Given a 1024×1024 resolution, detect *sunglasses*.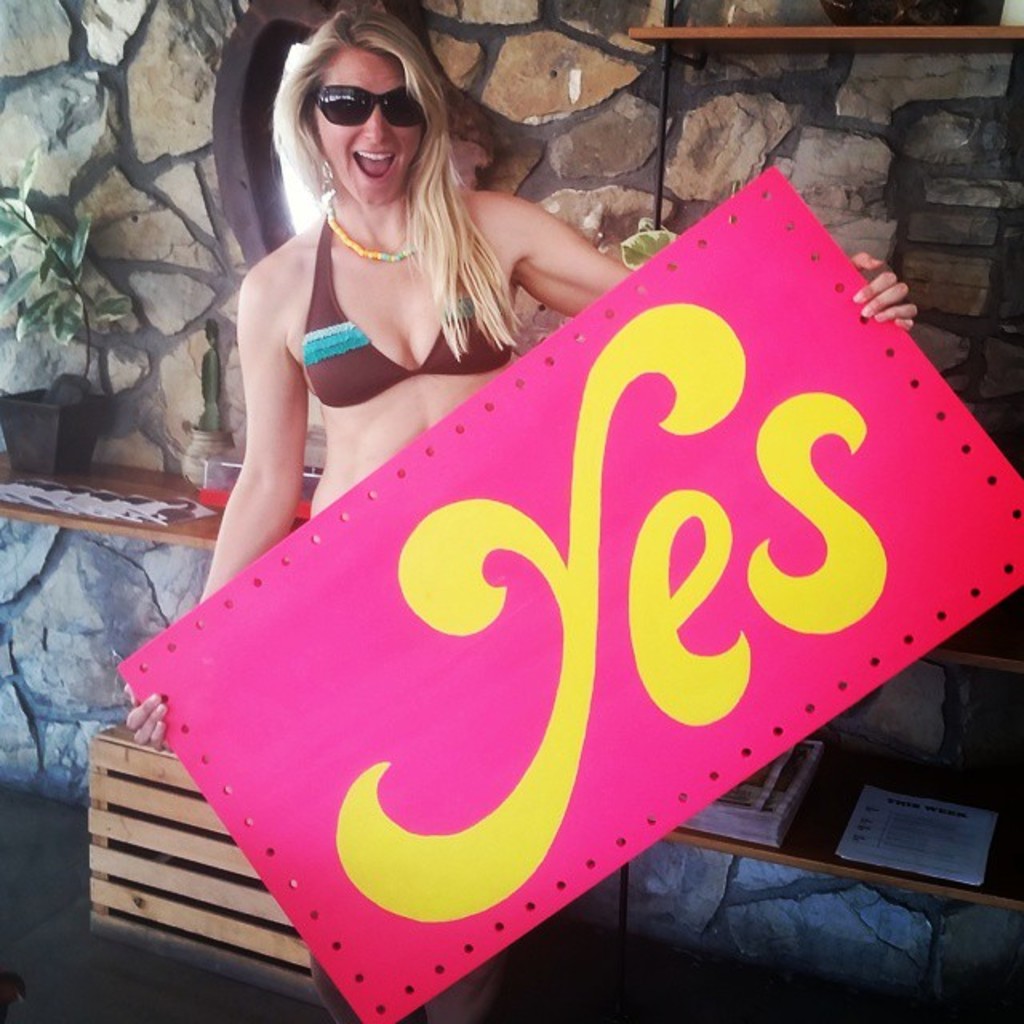
box=[312, 80, 422, 130].
